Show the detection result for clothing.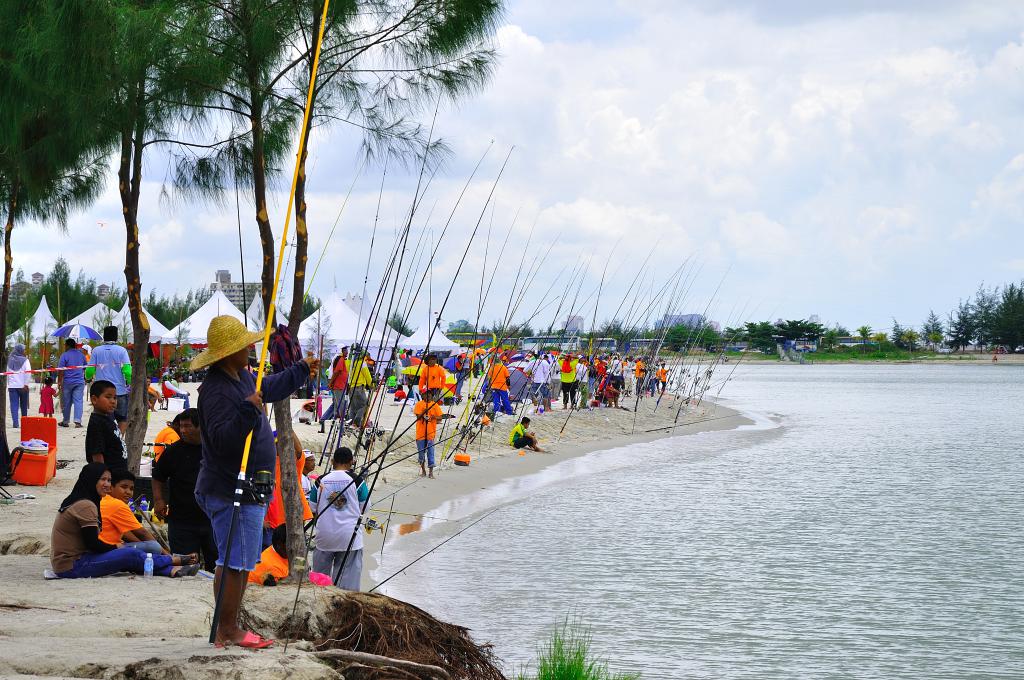
[x1=58, y1=345, x2=86, y2=425].
